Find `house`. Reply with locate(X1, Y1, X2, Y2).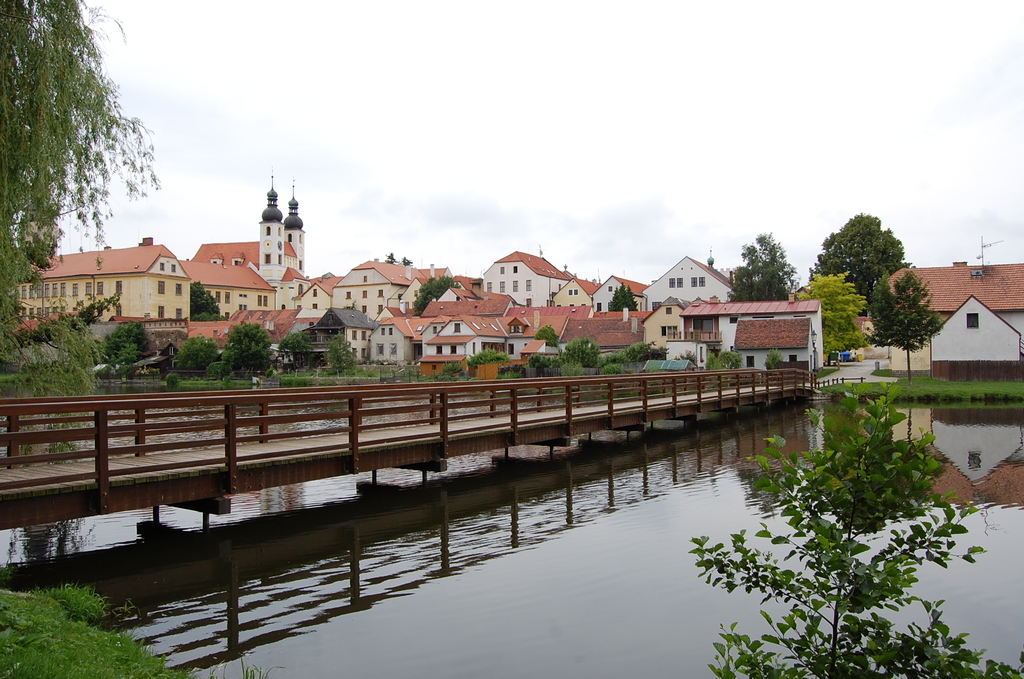
locate(15, 206, 194, 323).
